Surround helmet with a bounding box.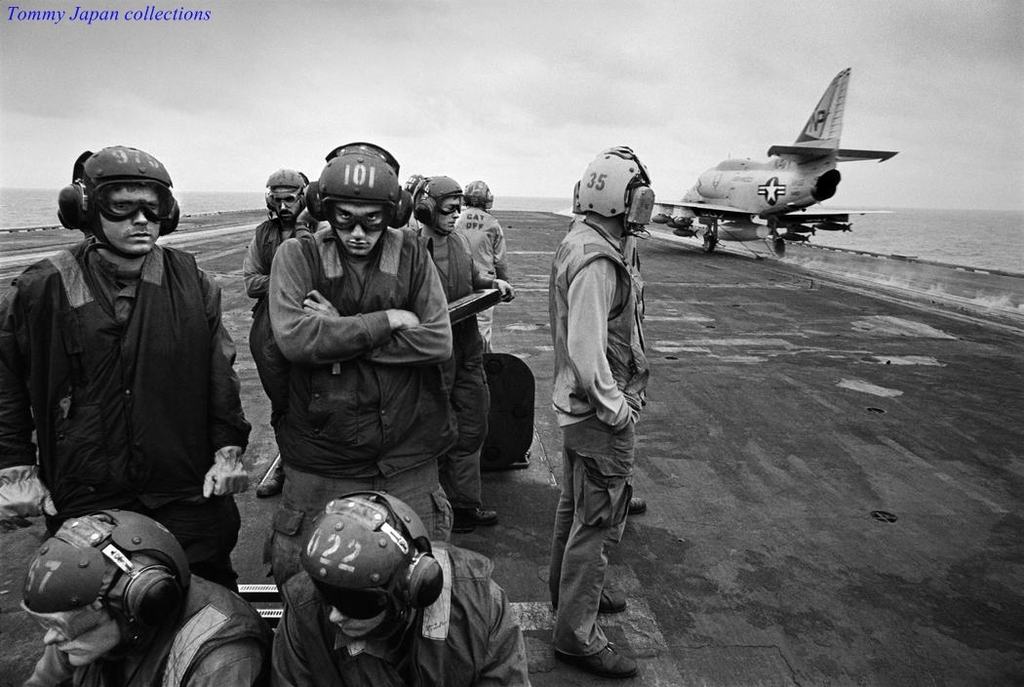
<box>402,175,432,196</box>.
